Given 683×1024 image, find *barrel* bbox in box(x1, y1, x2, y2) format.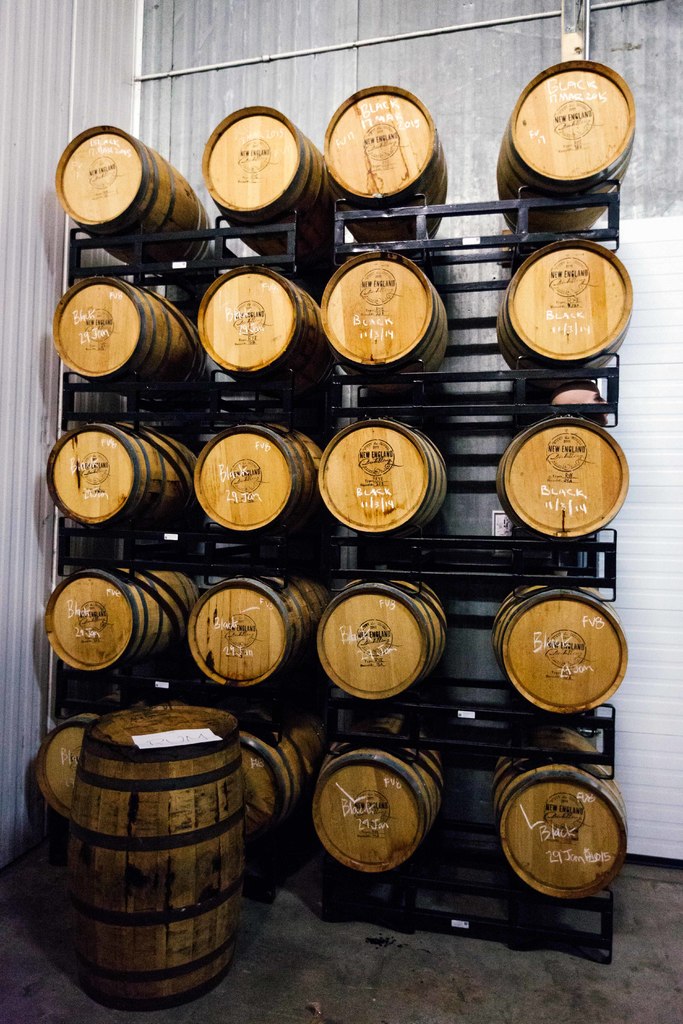
box(305, 730, 473, 875).
